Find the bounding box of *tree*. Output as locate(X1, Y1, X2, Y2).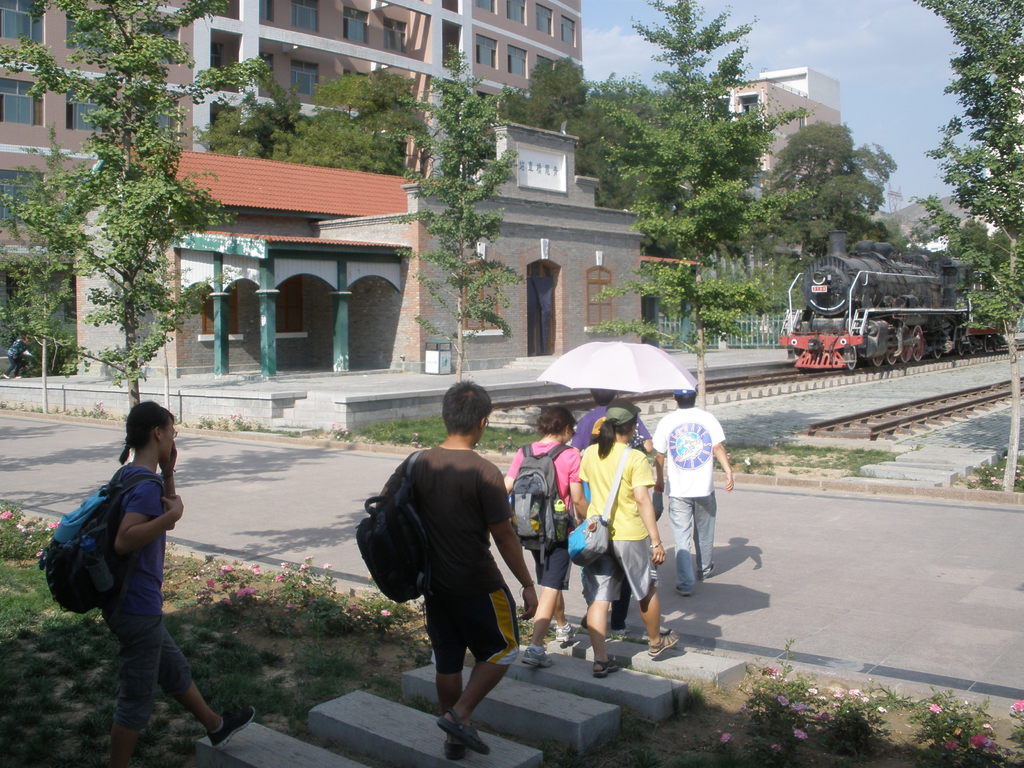
locate(0, 0, 275, 431).
